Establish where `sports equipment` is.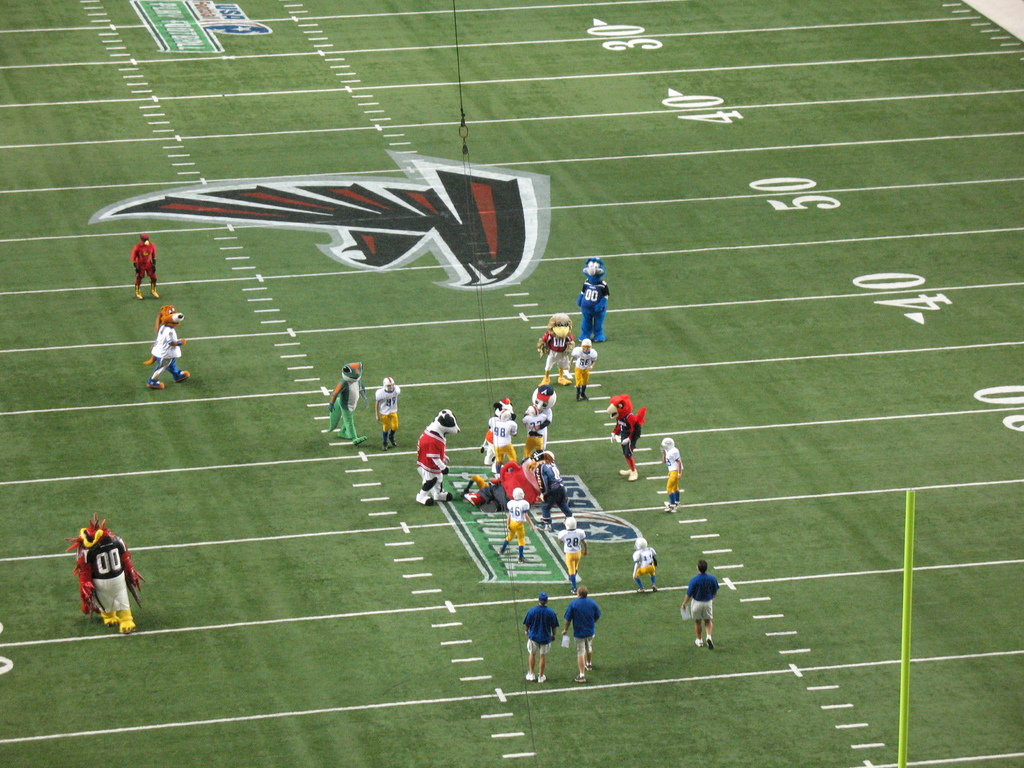
Established at 563,516,578,530.
